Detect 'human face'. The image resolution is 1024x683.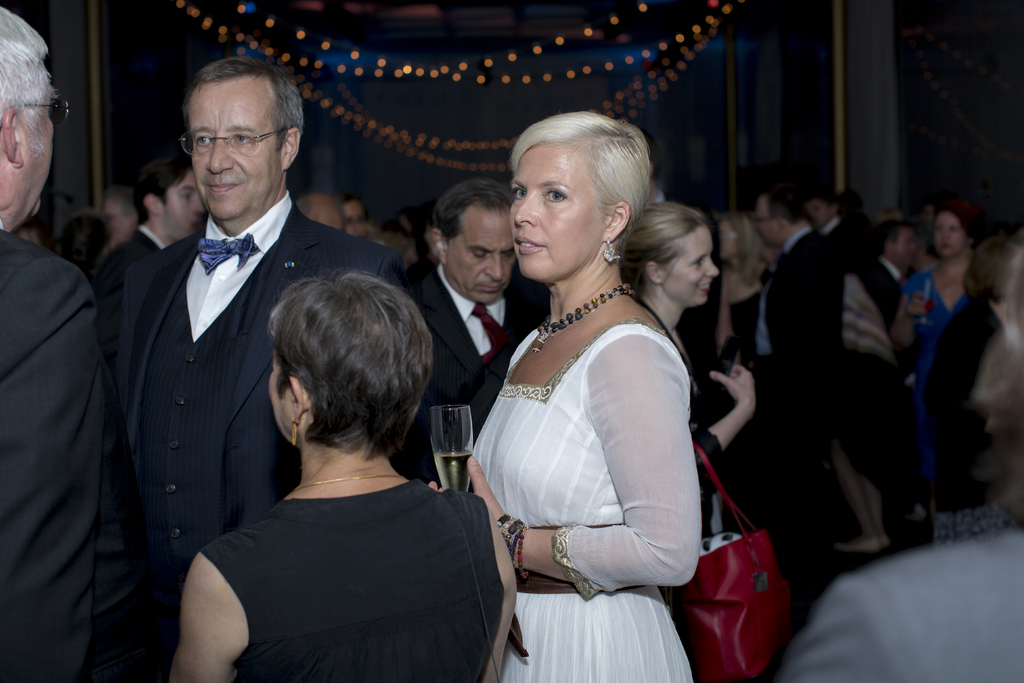
<bbox>188, 100, 275, 217</bbox>.
